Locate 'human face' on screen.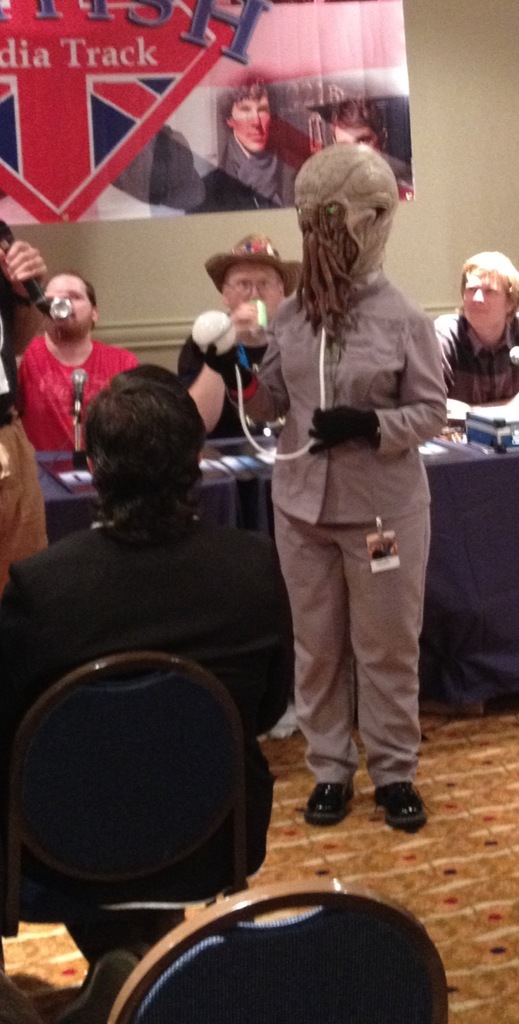
On screen at (463,281,509,342).
